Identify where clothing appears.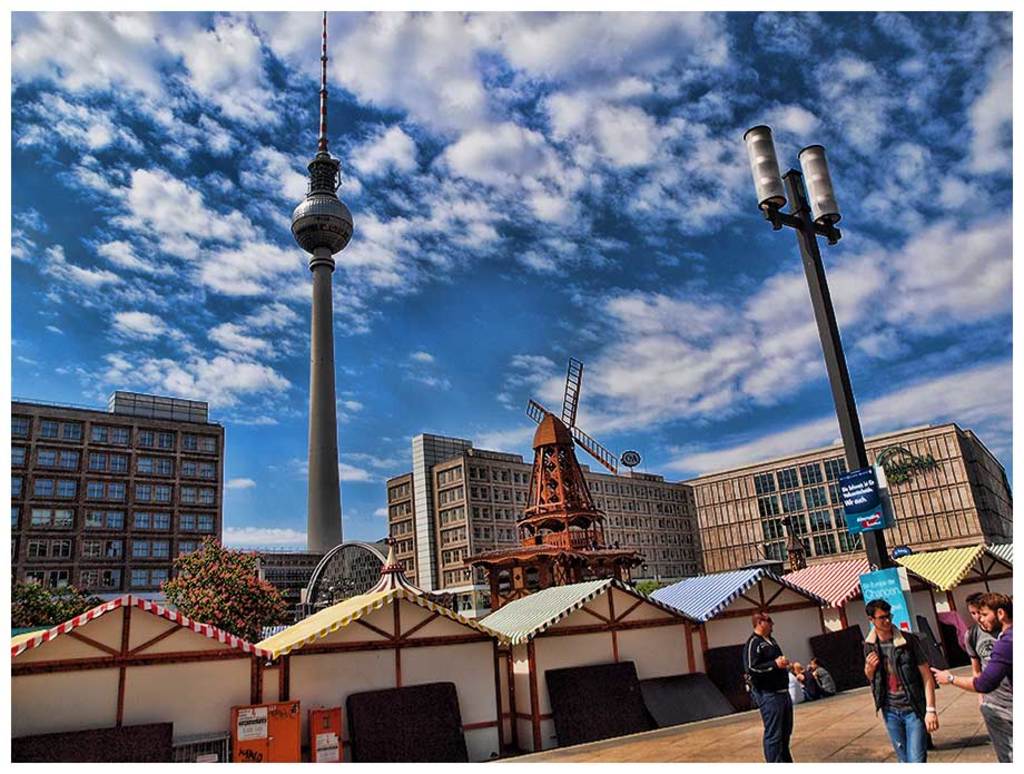
Appears at left=815, top=669, right=834, bottom=693.
